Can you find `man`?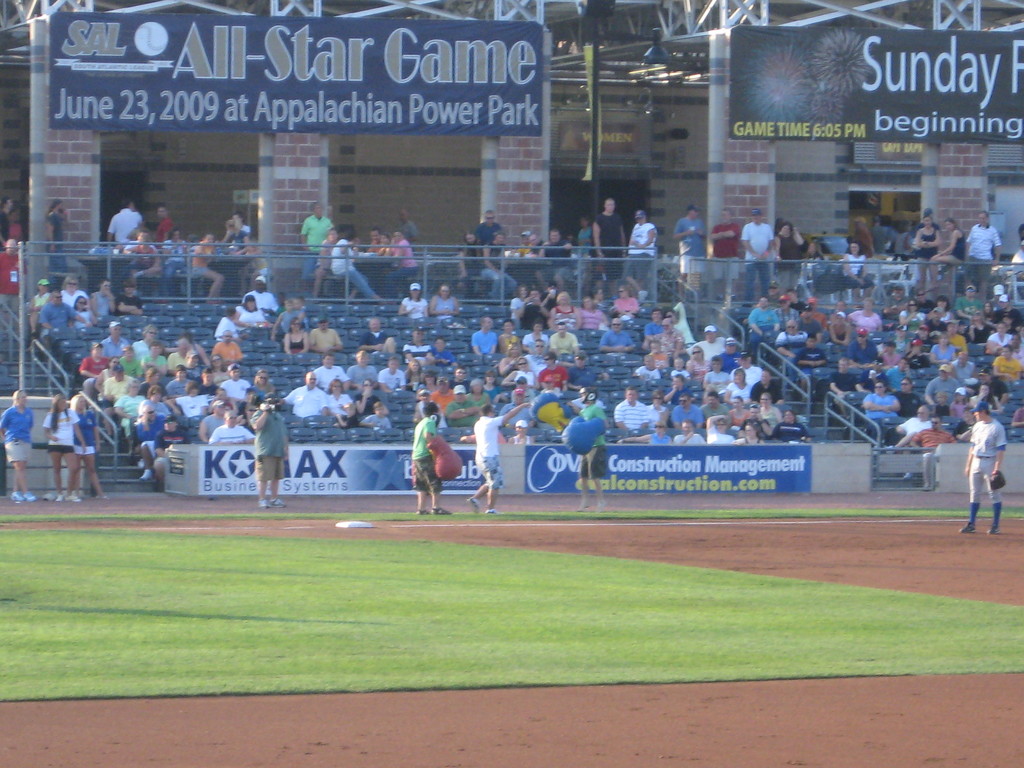
Yes, bounding box: (left=623, top=212, right=659, bottom=288).
